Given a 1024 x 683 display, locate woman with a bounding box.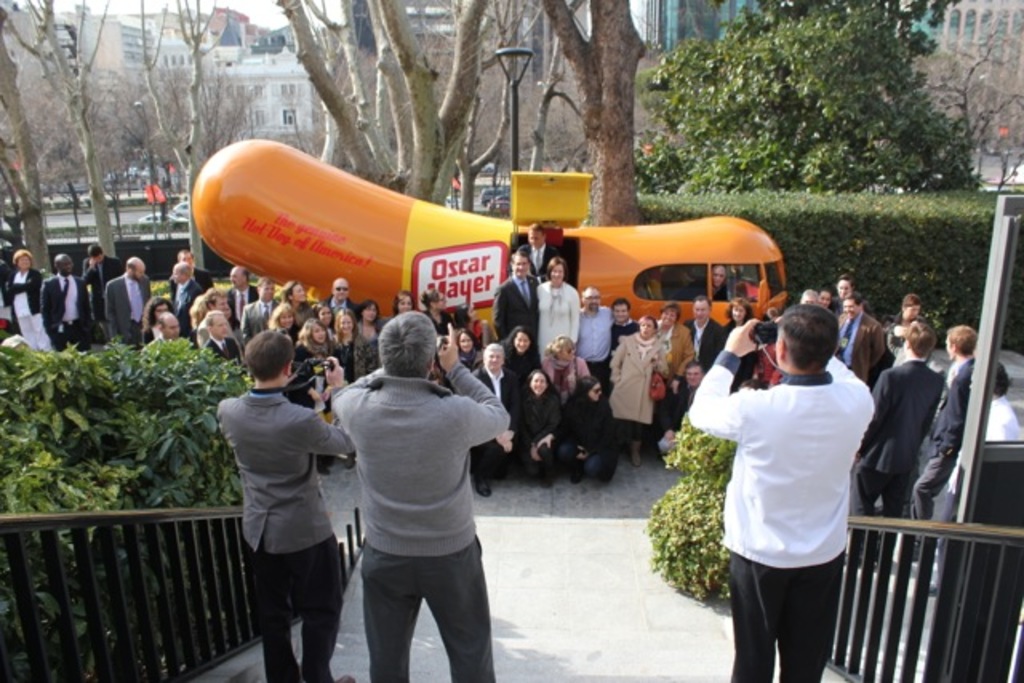
Located: <bbox>499, 326, 544, 382</bbox>.
